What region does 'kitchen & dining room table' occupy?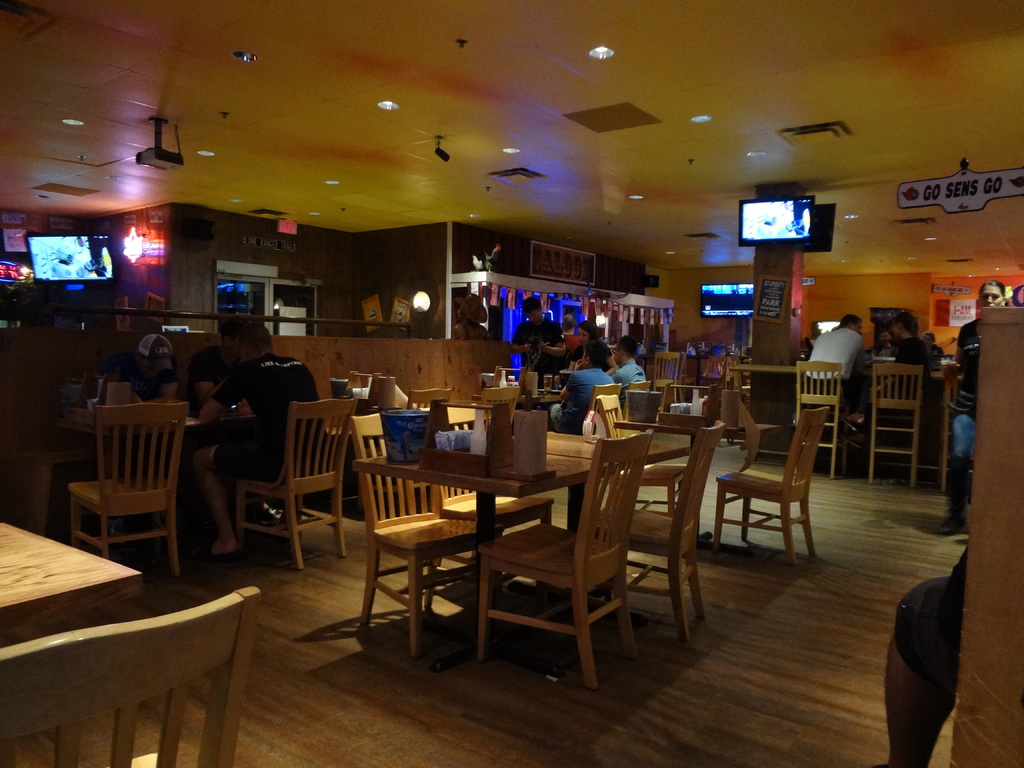
330,411,660,674.
